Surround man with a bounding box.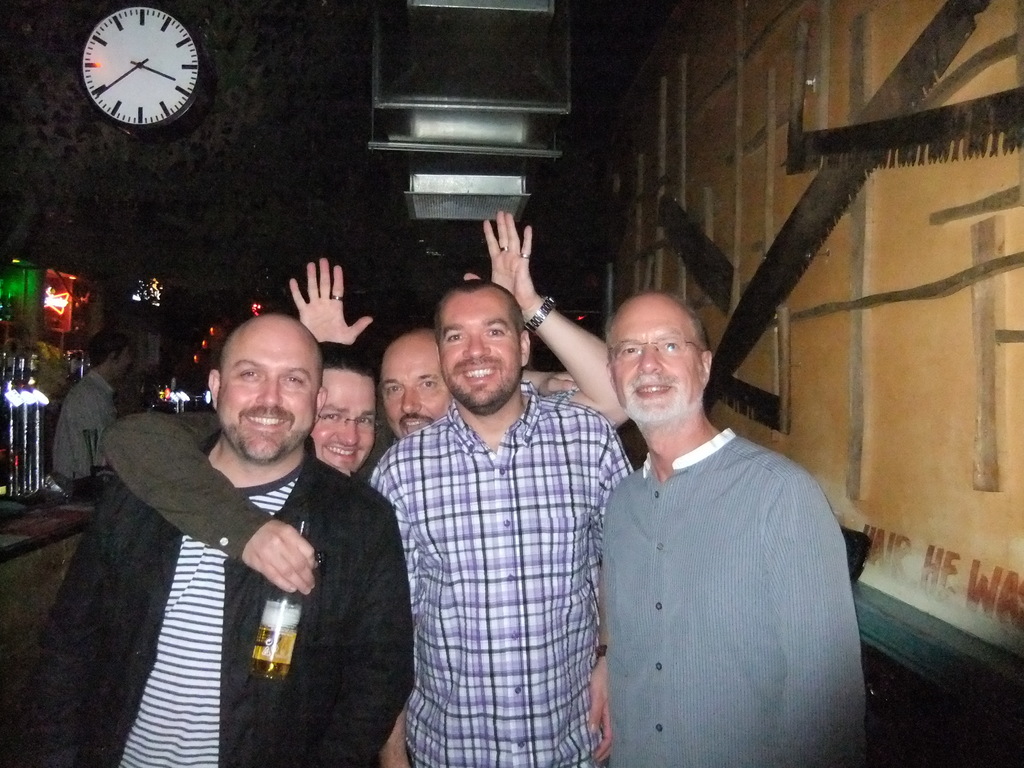
x1=91, y1=342, x2=404, y2=594.
